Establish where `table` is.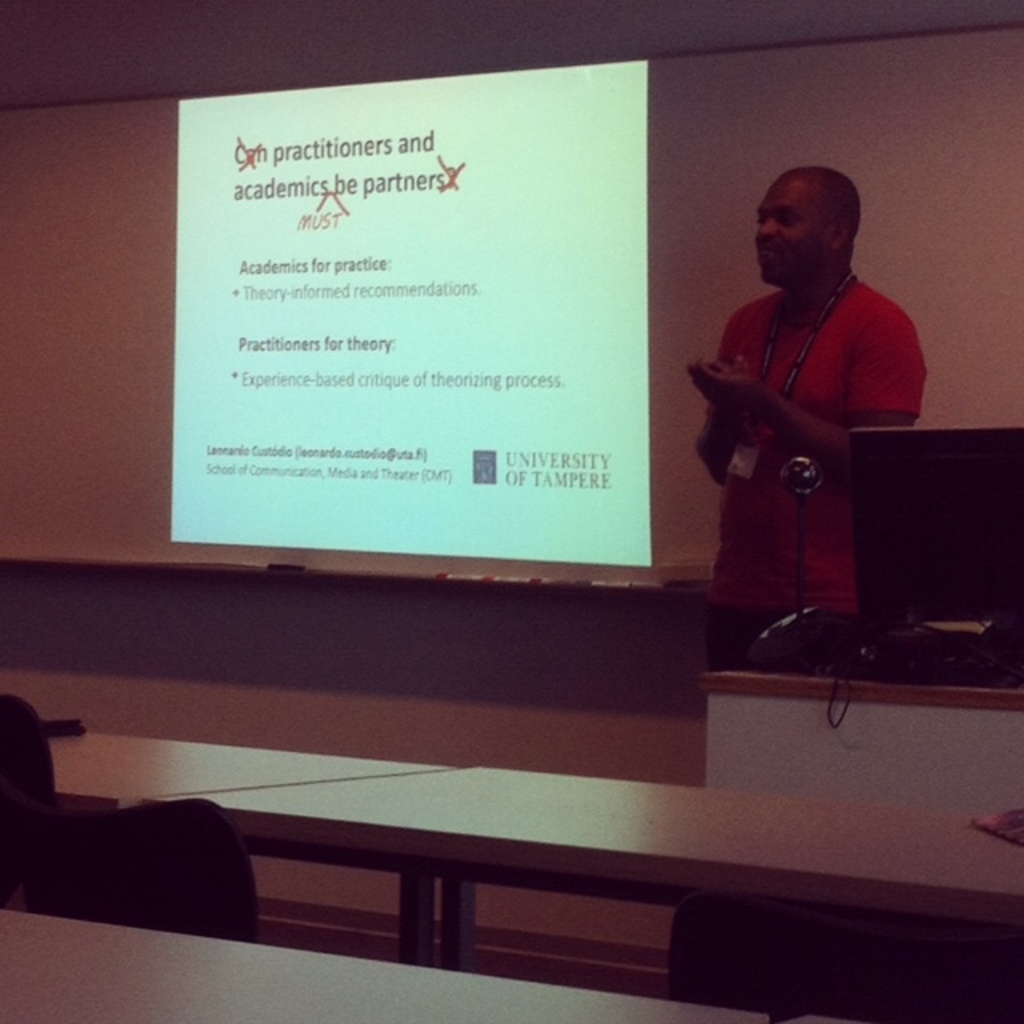
Established at 126, 749, 1022, 963.
